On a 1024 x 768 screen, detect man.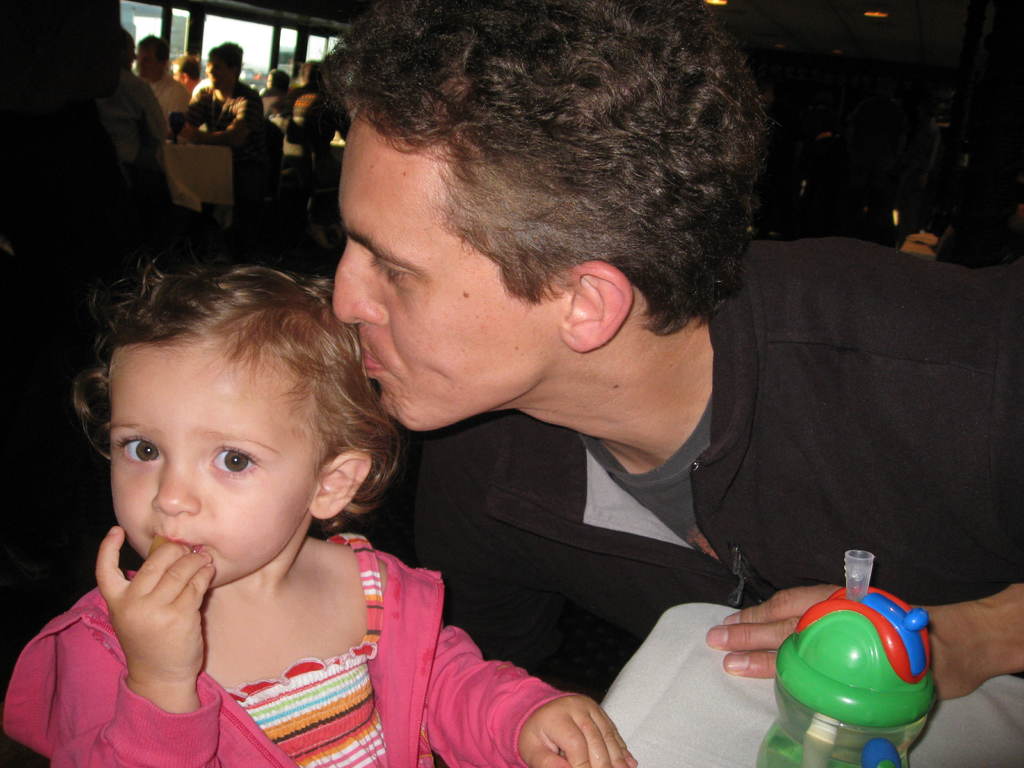
box=[129, 28, 189, 132].
